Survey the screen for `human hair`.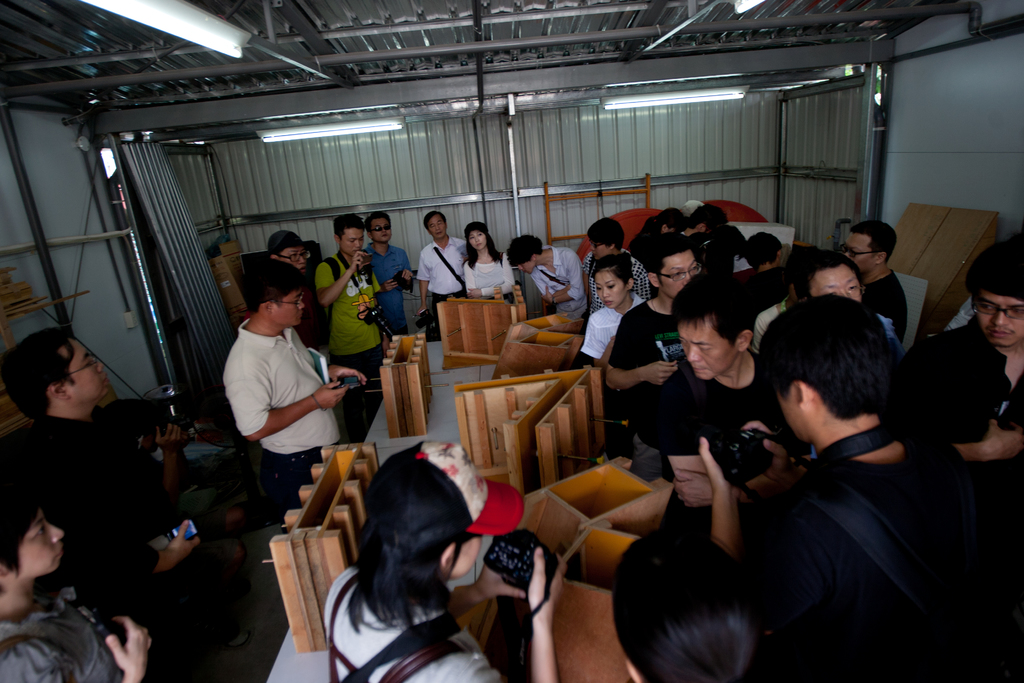
Survey found: 786 250 863 300.
